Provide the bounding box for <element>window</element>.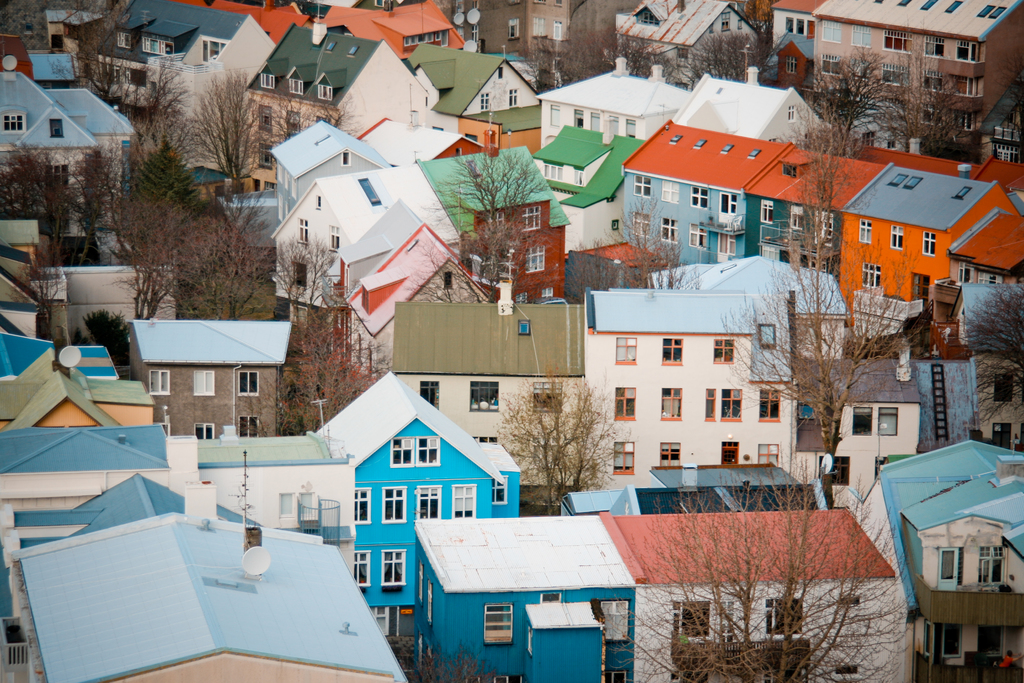
region(879, 65, 908, 85).
